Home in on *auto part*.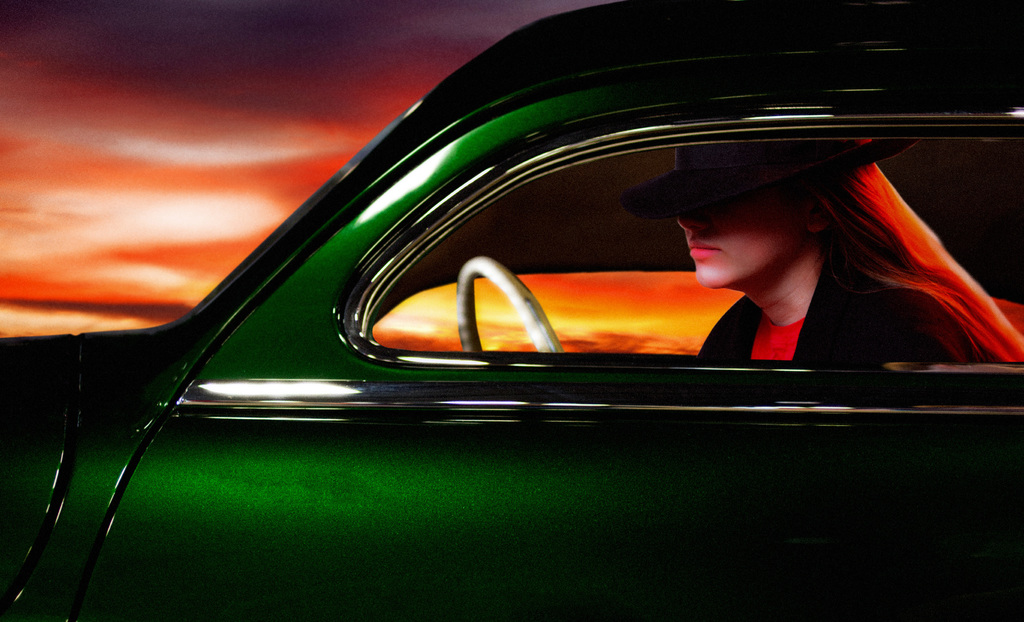
Homed in at [left=335, top=139, right=1023, bottom=419].
